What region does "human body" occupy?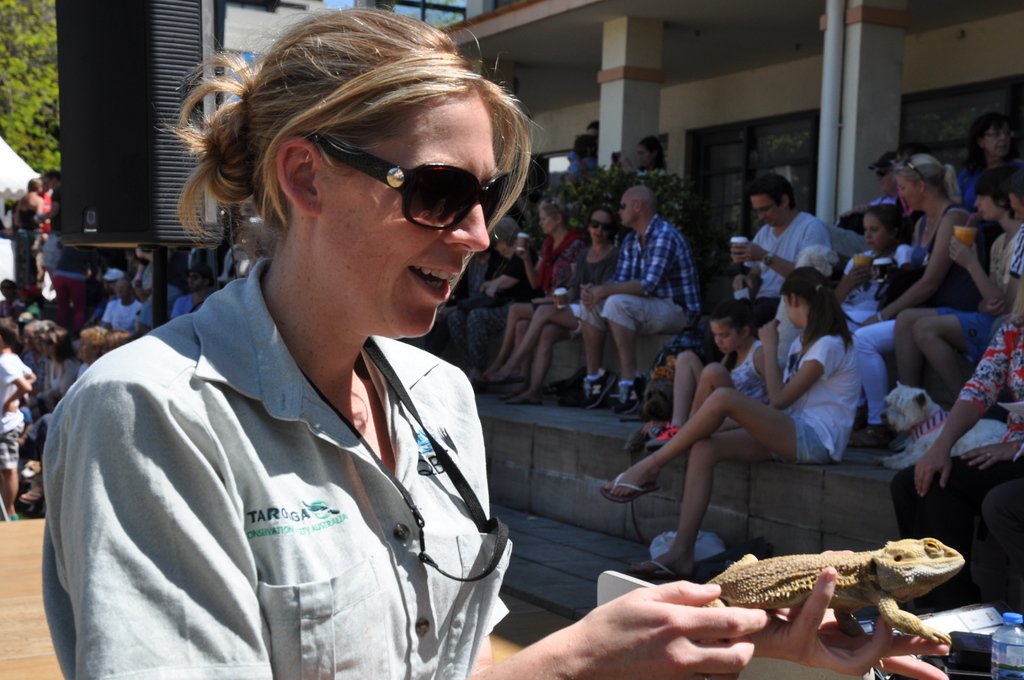
(573, 213, 700, 417).
